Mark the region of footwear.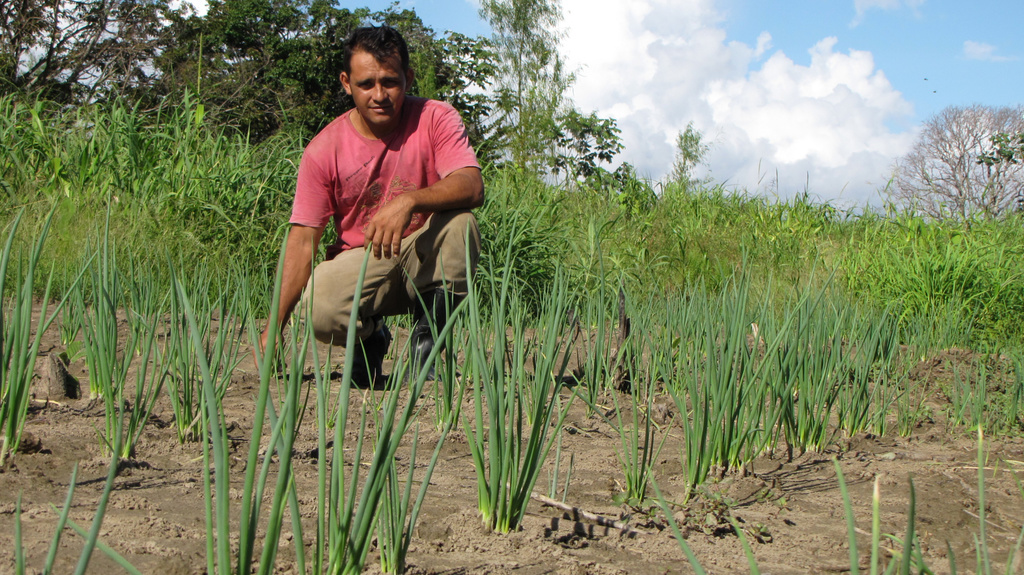
Region: Rect(406, 288, 467, 379).
